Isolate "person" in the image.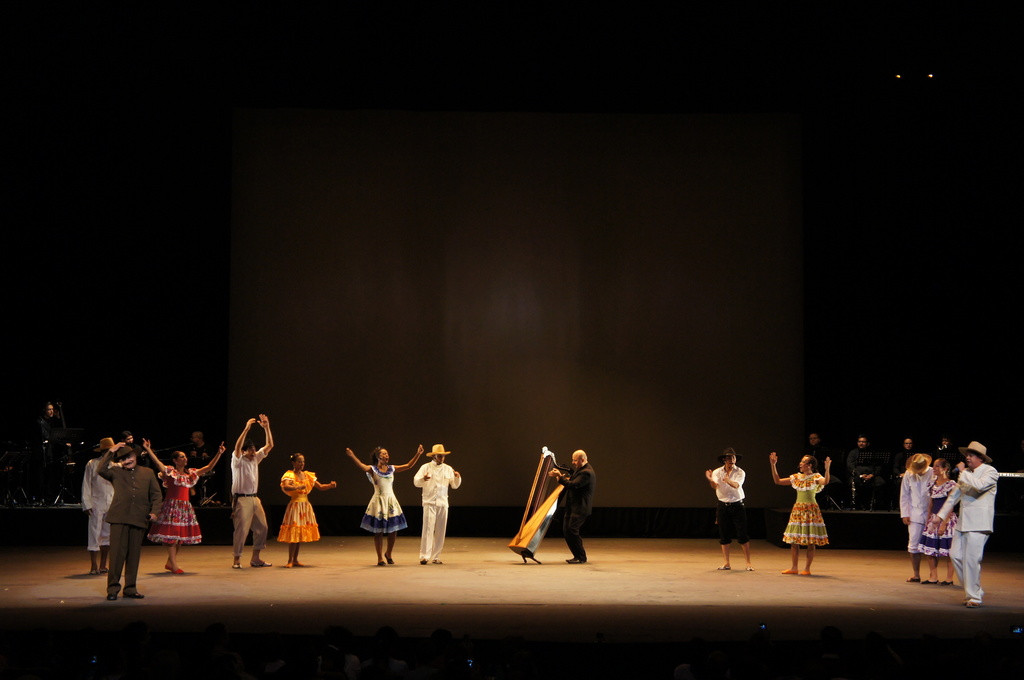
Isolated region: <region>280, 452, 336, 567</region>.
